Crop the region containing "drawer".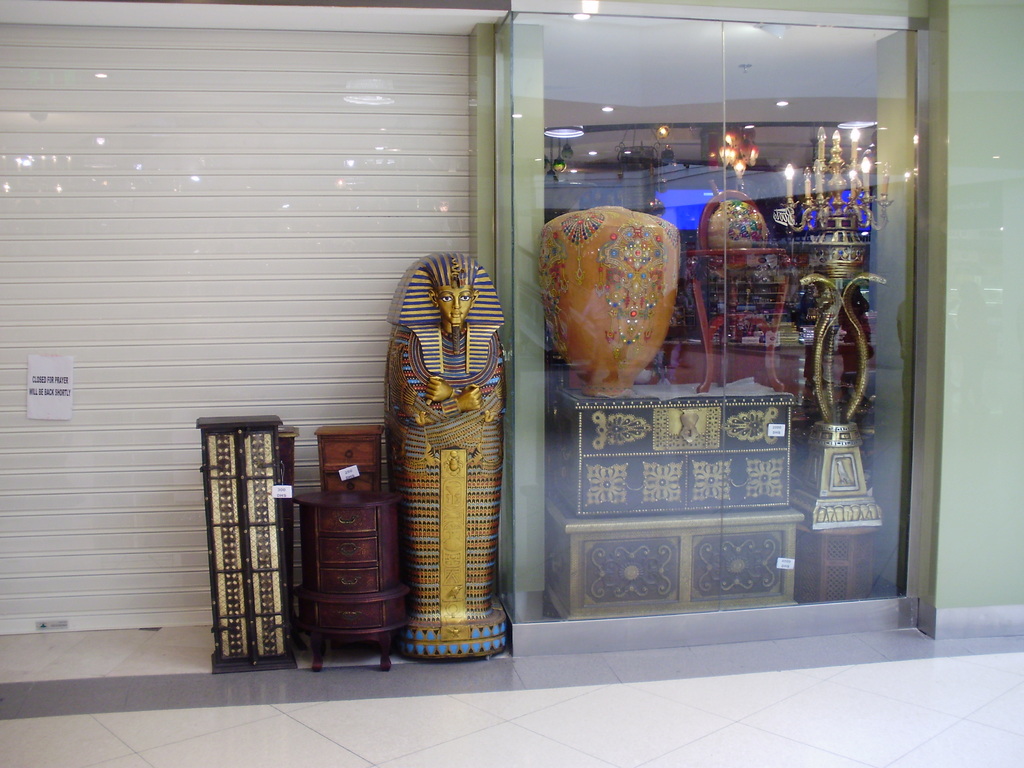
Crop region: 318 600 387 632.
